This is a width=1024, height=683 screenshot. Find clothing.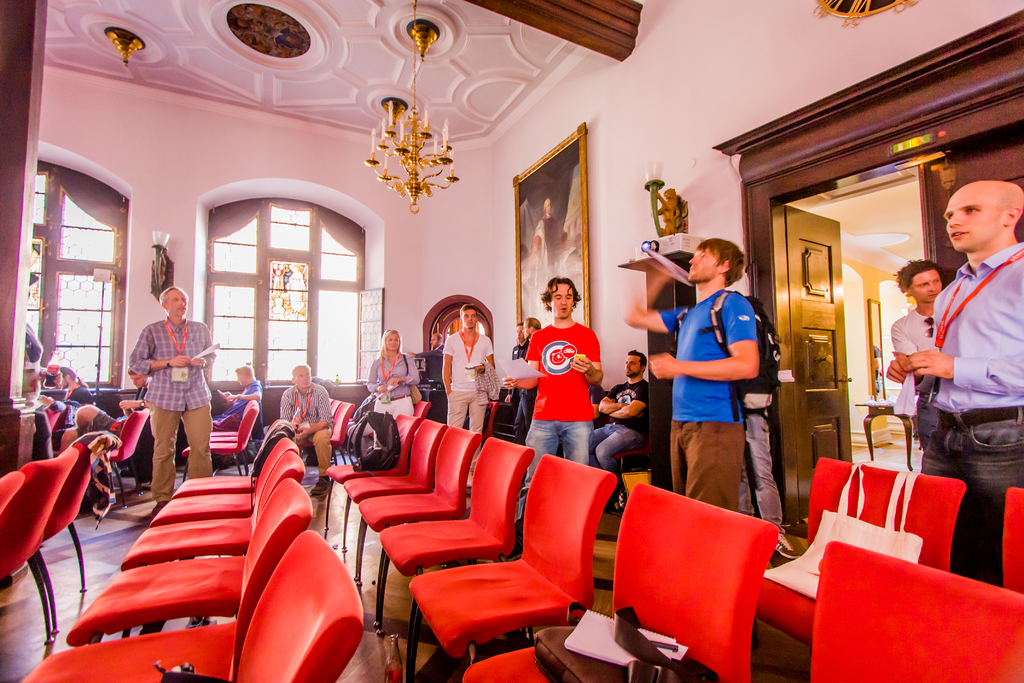
Bounding box: {"left": 655, "top": 290, "right": 756, "bottom": 511}.
